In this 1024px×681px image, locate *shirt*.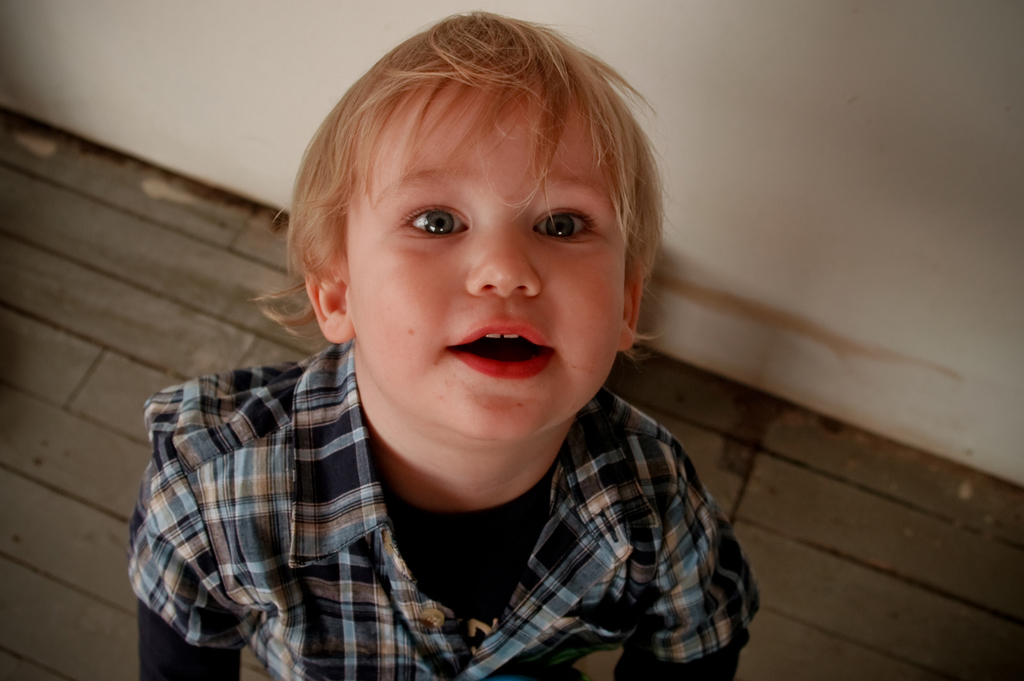
Bounding box: 107:335:780:654.
